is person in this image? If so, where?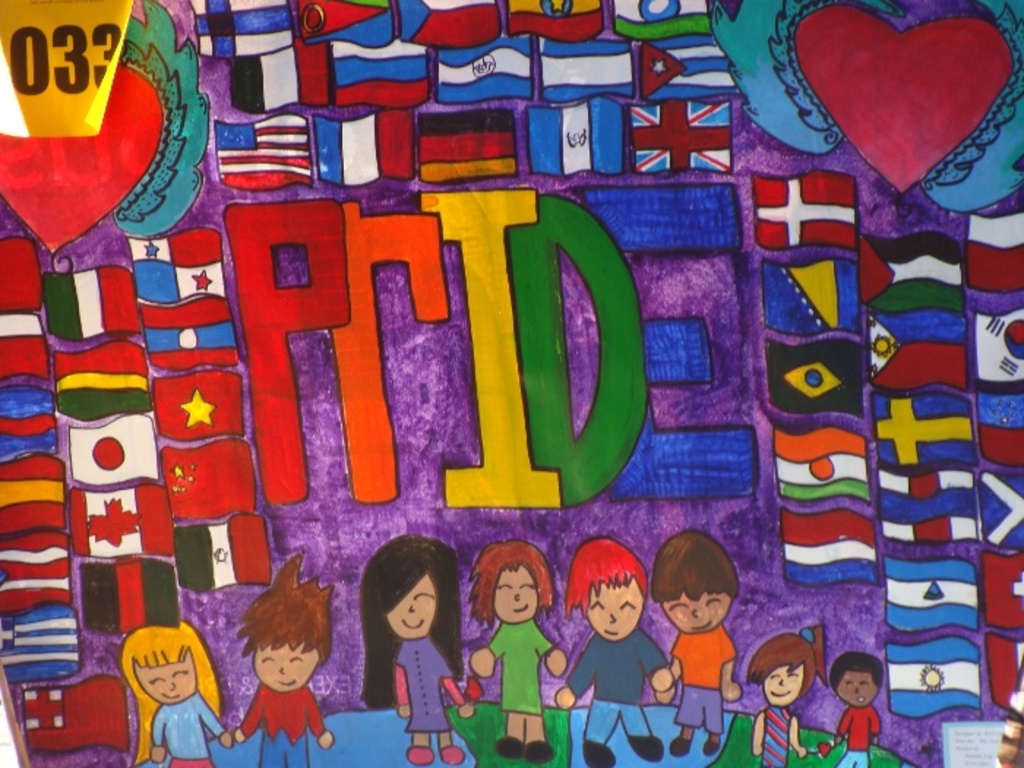
Yes, at x1=117 y1=617 x2=230 y2=762.
